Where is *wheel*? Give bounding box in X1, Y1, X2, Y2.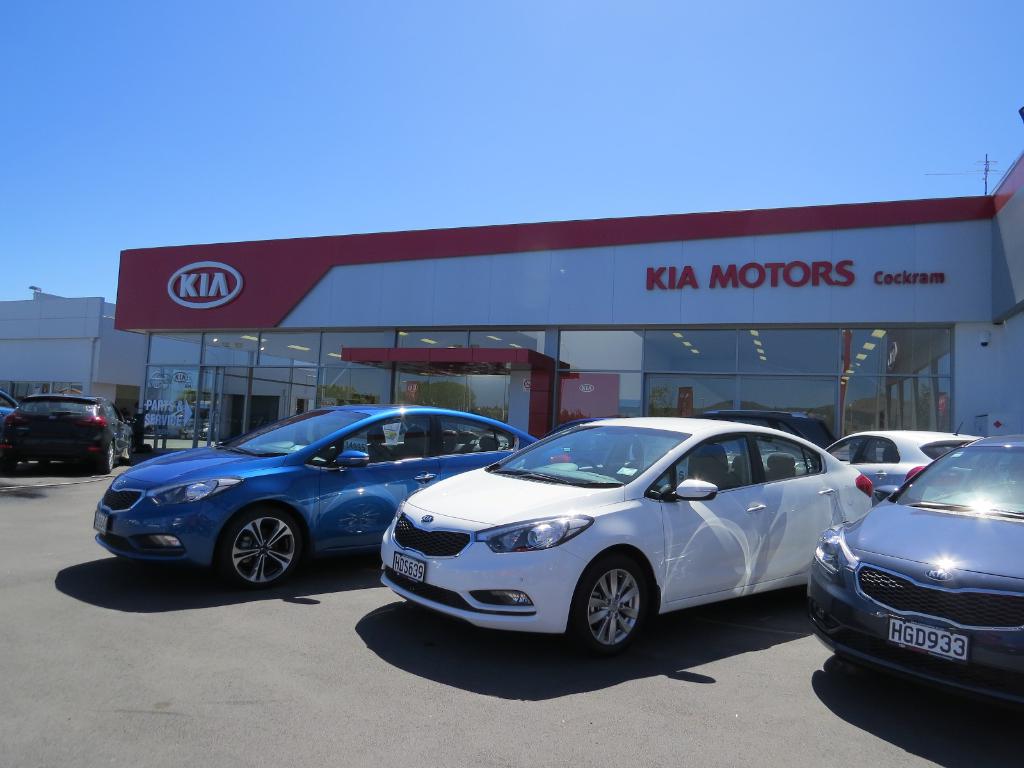
105, 440, 113, 475.
